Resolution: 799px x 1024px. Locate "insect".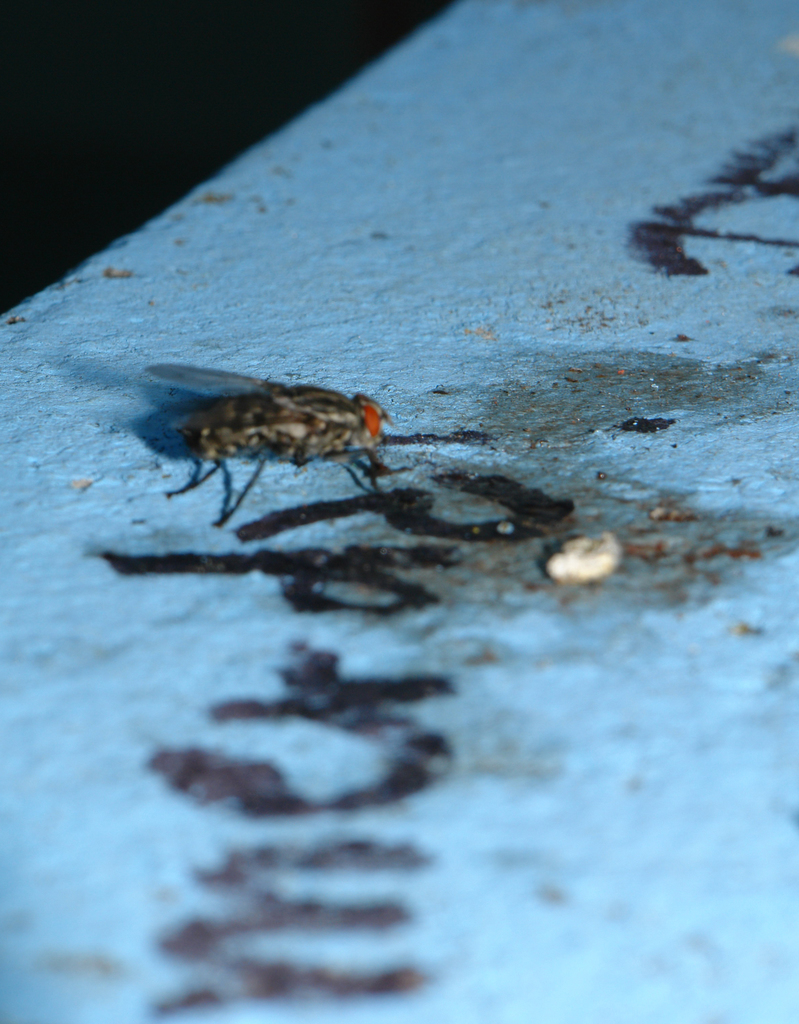
144,356,394,536.
